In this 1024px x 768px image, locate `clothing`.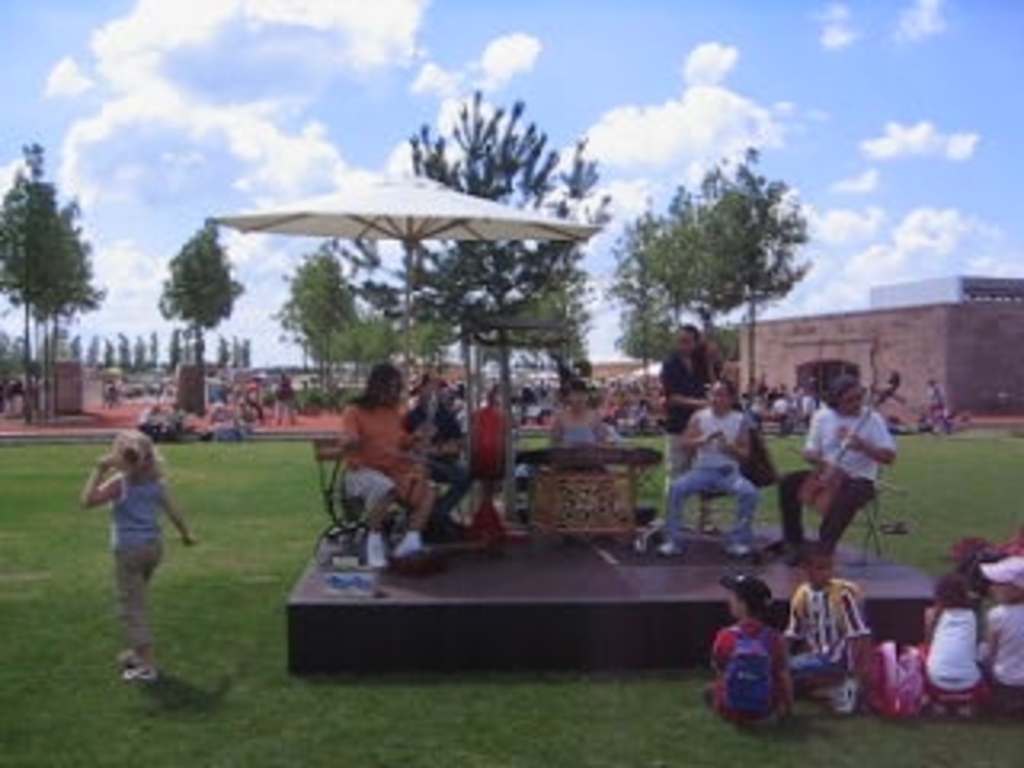
Bounding box: rect(787, 579, 877, 685).
